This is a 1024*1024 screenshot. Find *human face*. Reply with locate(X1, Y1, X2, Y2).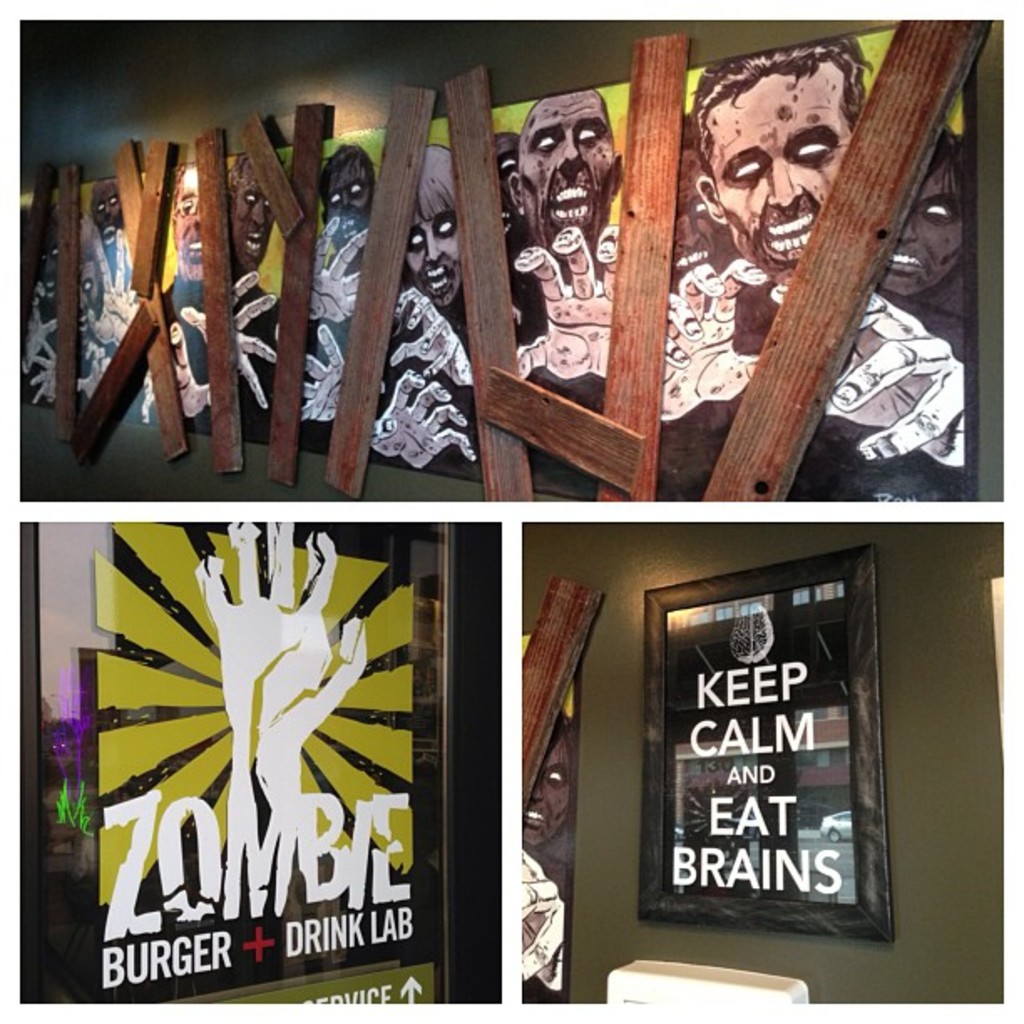
locate(882, 164, 965, 296).
